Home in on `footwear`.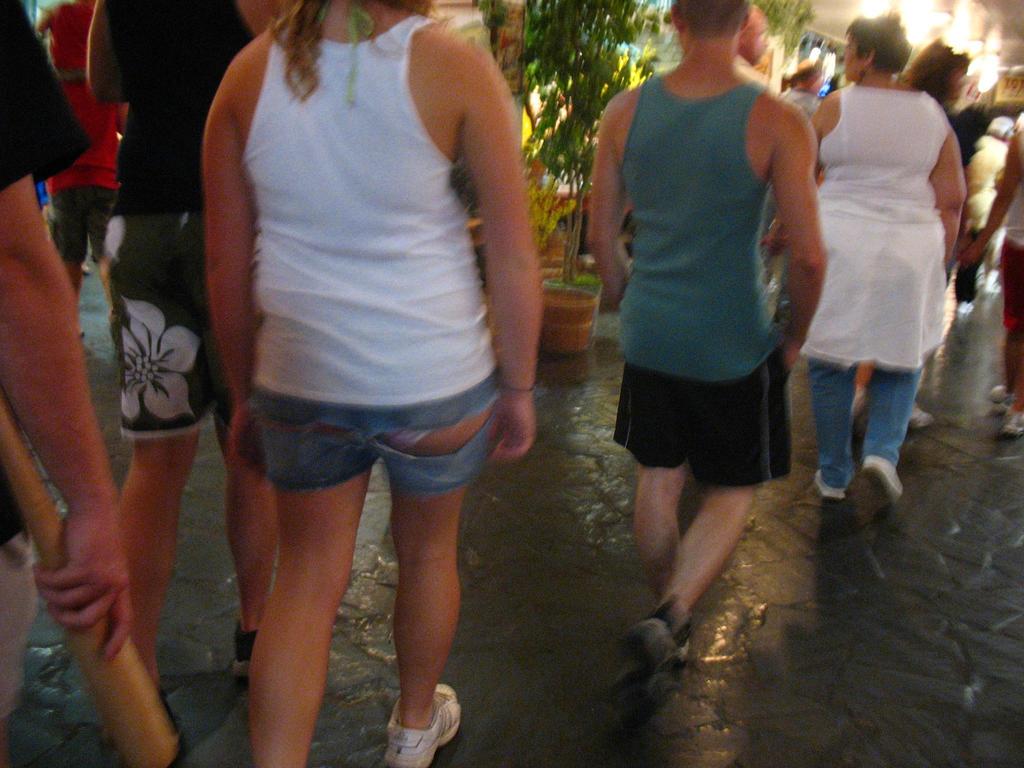
Homed in at <region>623, 615, 692, 666</region>.
